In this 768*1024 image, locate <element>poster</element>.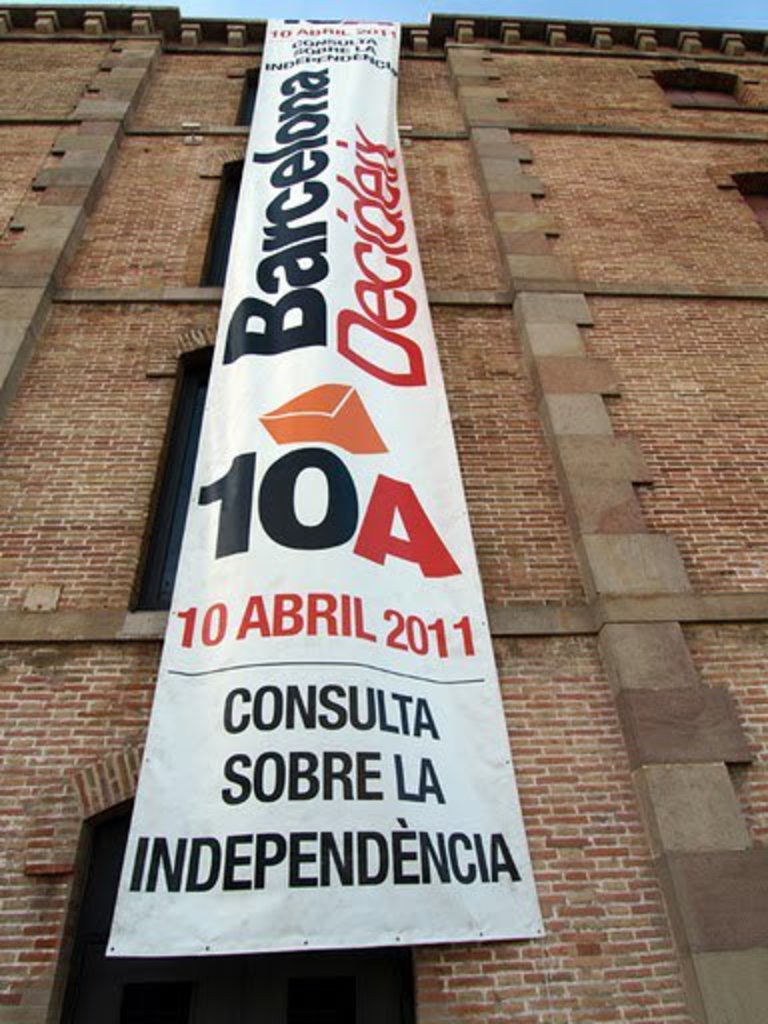
Bounding box: [106, 22, 544, 954].
